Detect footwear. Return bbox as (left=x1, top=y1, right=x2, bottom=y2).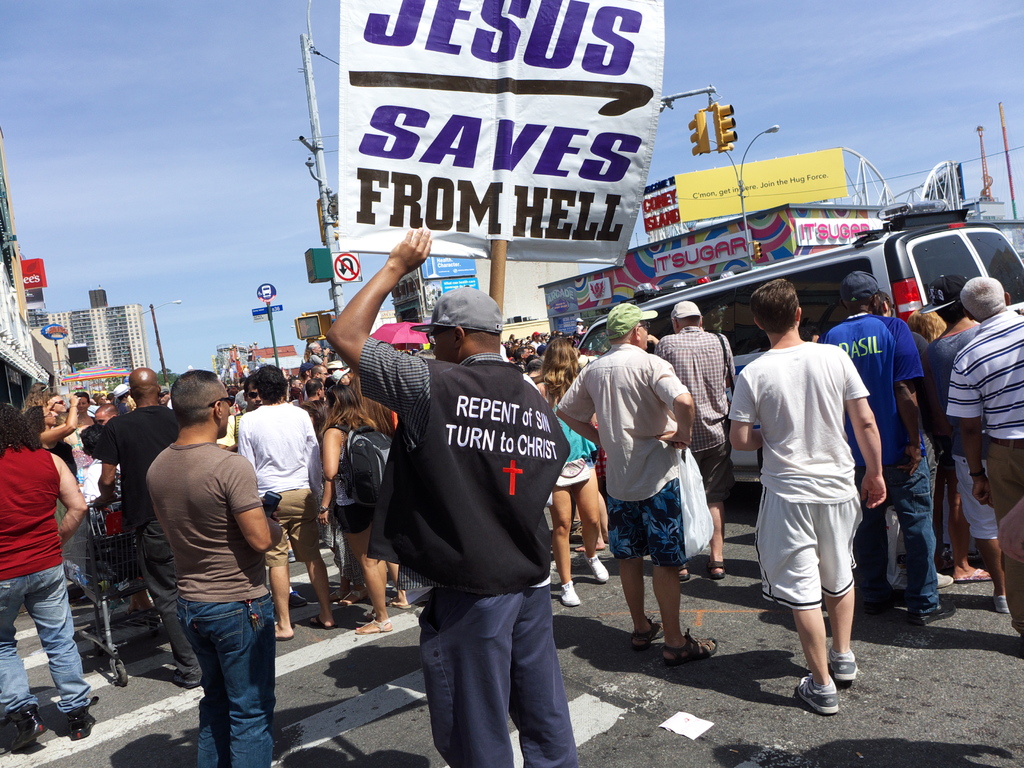
(left=681, top=559, right=693, bottom=588).
